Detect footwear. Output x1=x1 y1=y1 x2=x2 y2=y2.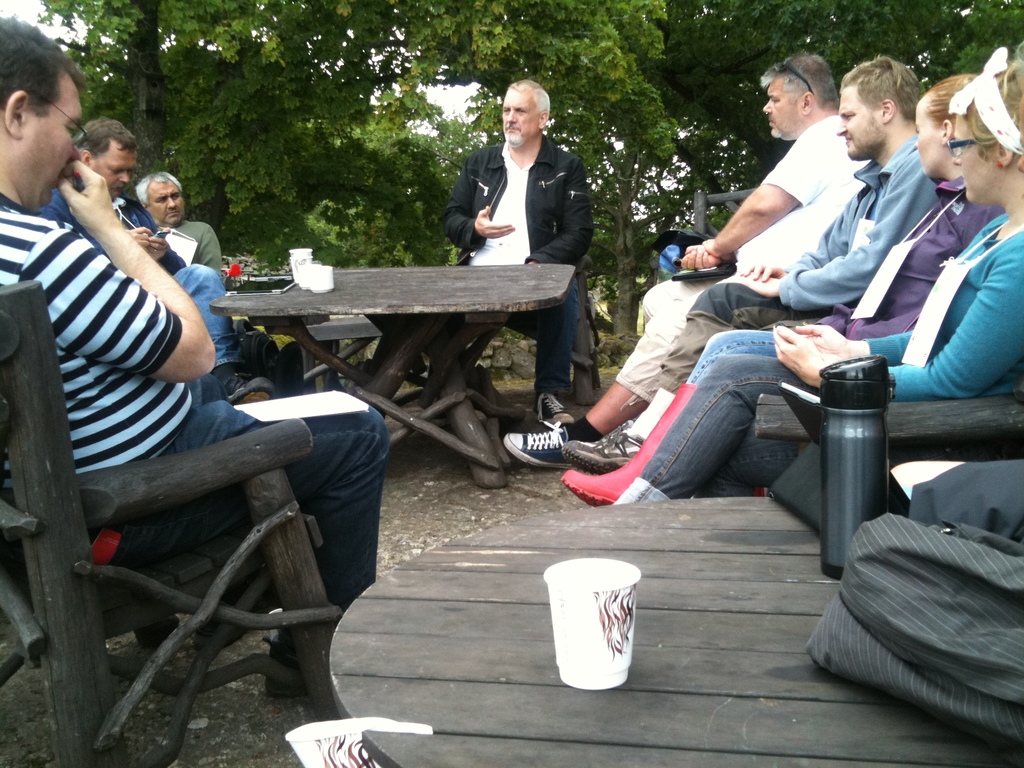
x1=552 y1=364 x2=695 y2=511.
